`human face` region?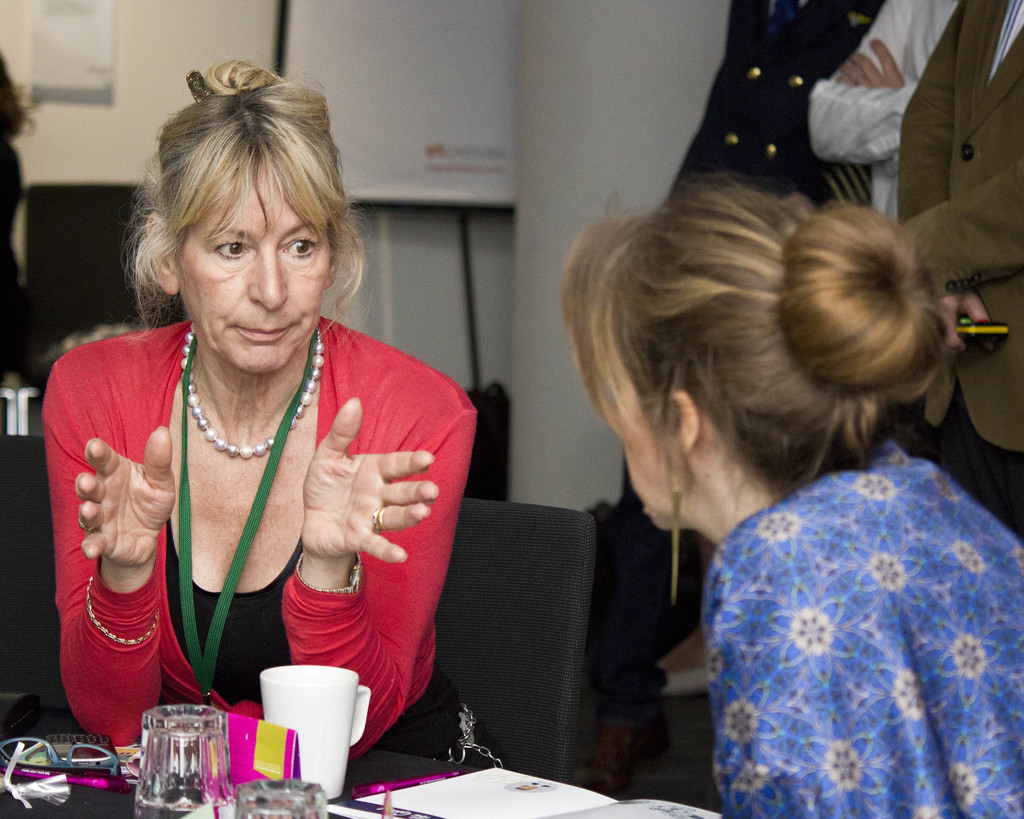
bbox=[599, 336, 687, 530]
